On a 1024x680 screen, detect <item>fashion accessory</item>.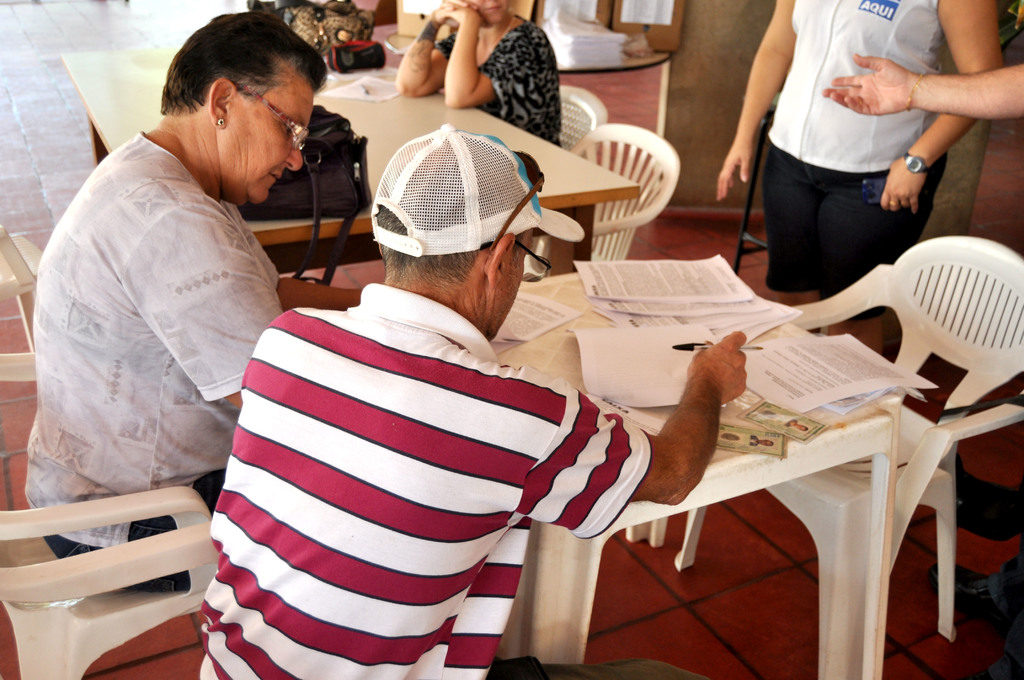
[left=905, top=70, right=929, bottom=115].
